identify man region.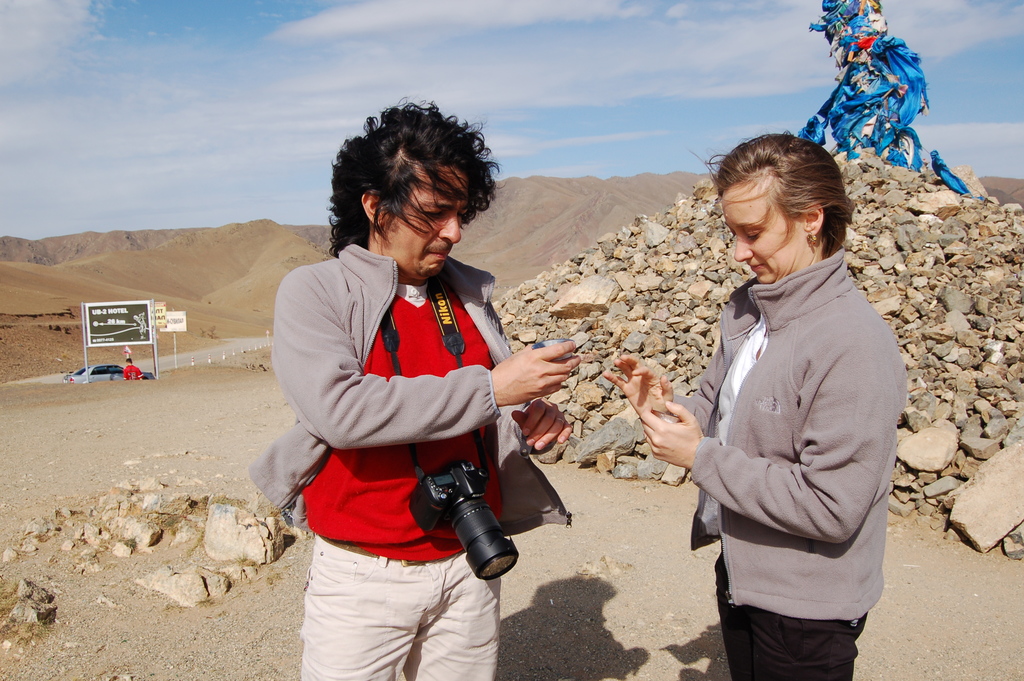
Region: left=251, top=98, right=586, bottom=680.
